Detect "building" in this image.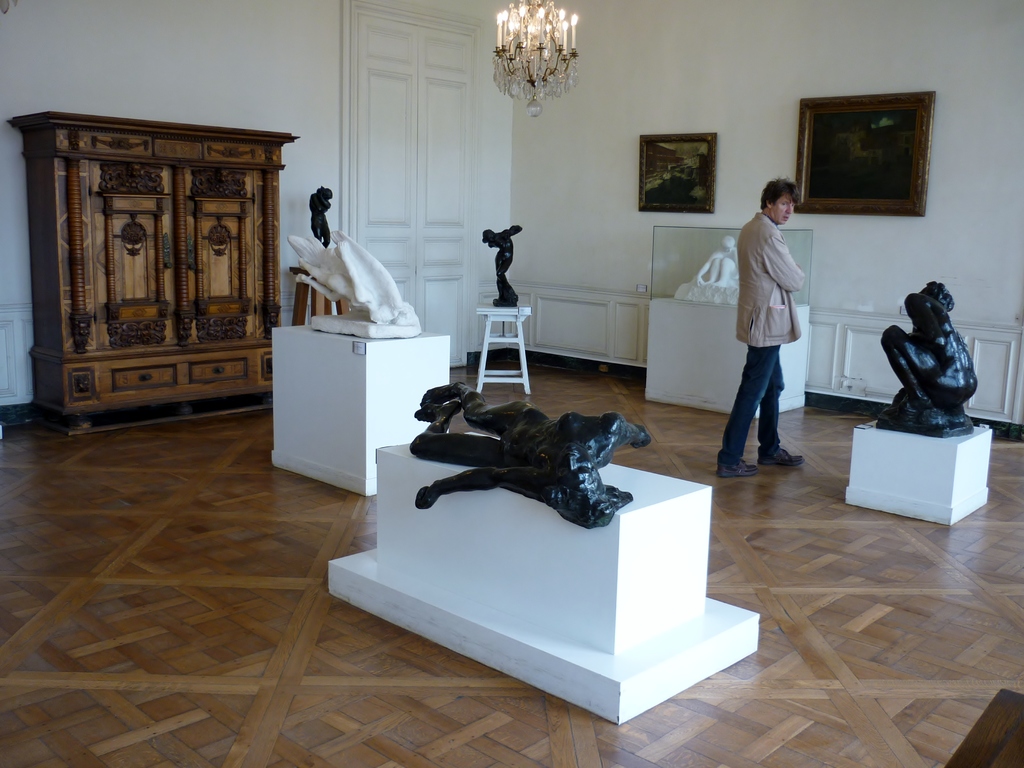
Detection: [left=0, top=0, right=1023, bottom=767].
